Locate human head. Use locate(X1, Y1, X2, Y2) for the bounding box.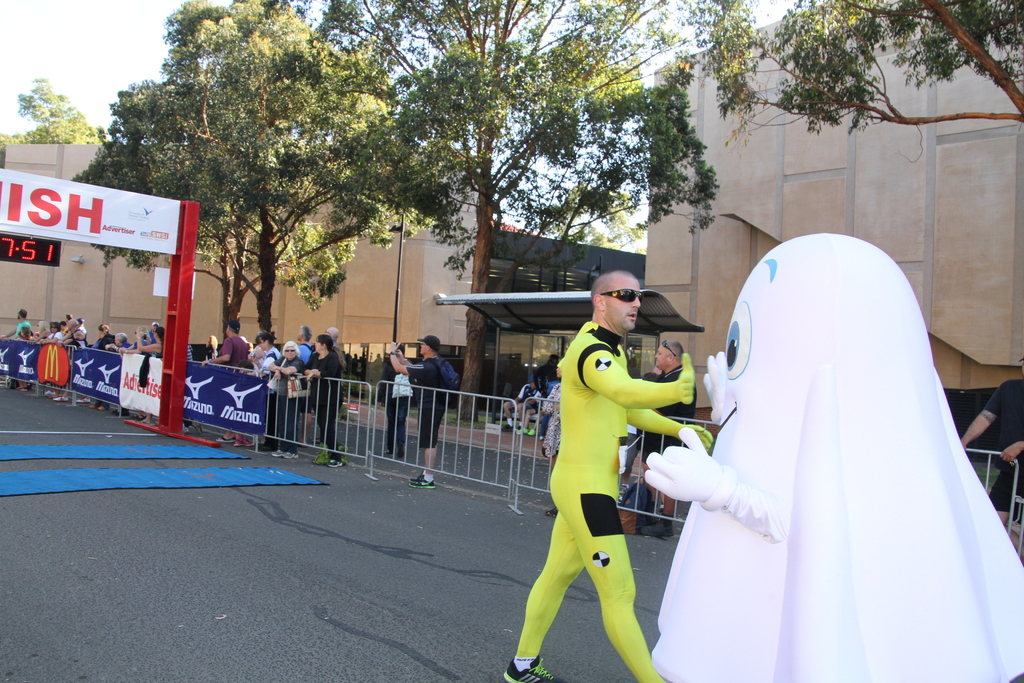
locate(136, 325, 147, 335).
